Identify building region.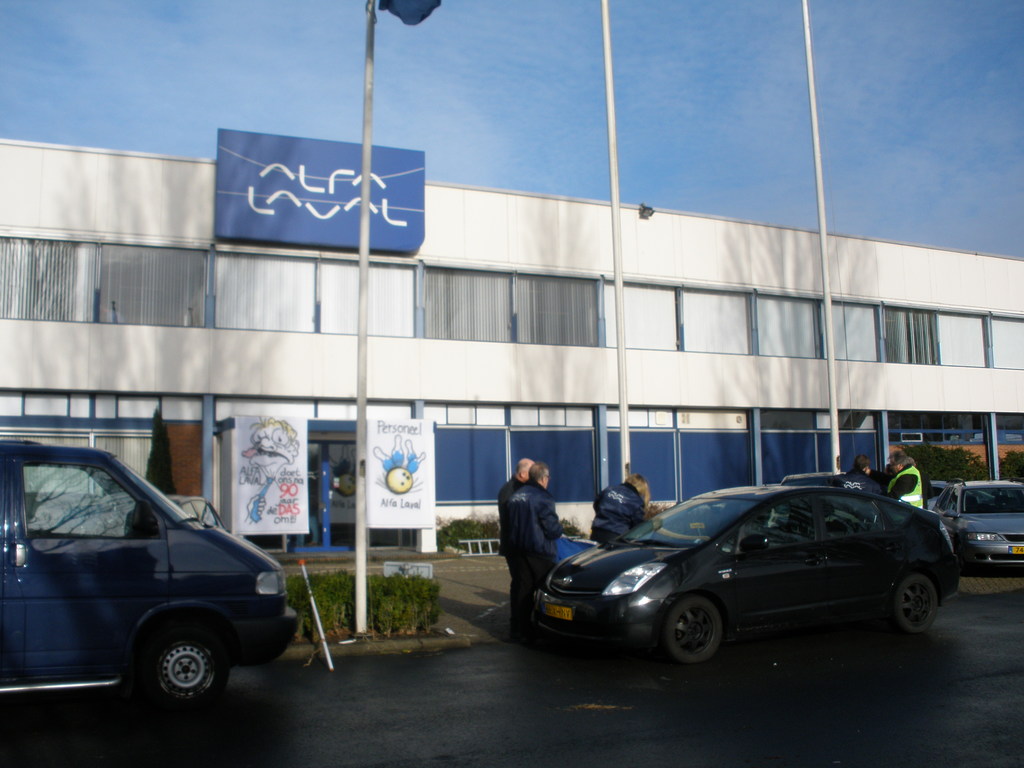
Region: box(0, 125, 1023, 552).
